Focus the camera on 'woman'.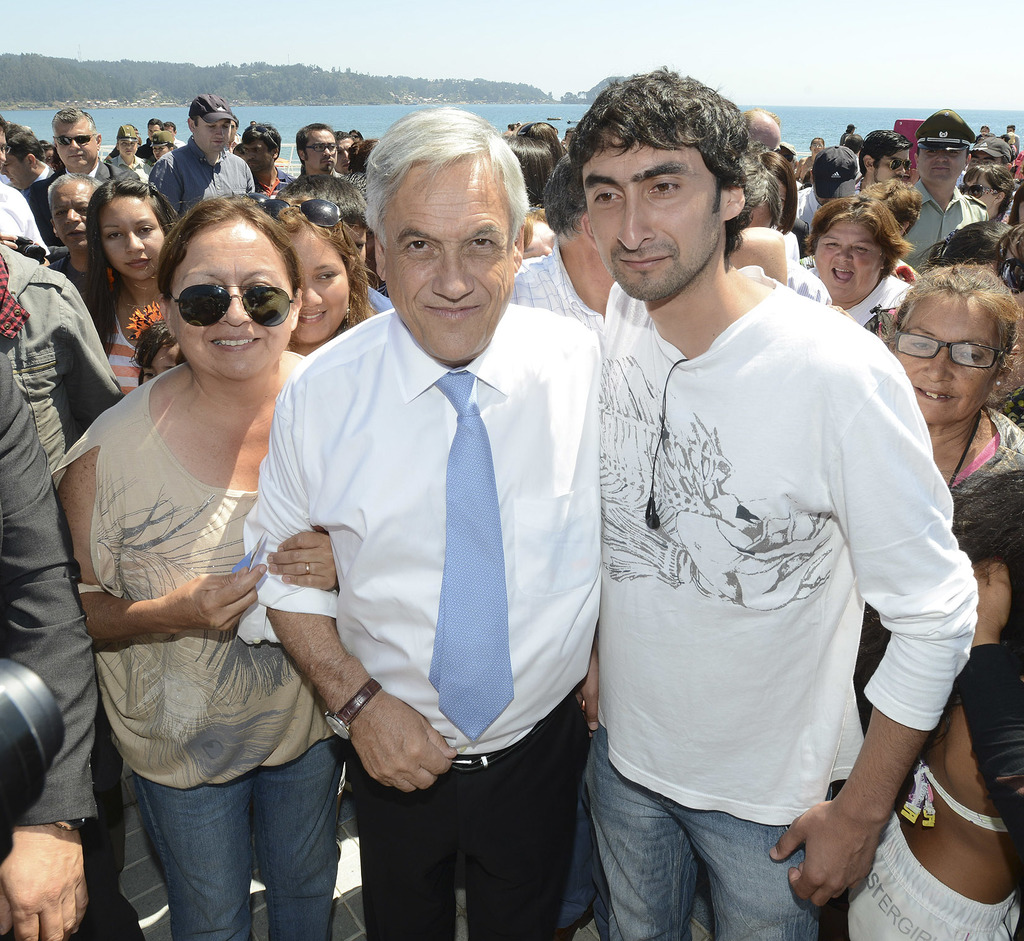
Focus region: [left=957, top=165, right=1011, bottom=222].
